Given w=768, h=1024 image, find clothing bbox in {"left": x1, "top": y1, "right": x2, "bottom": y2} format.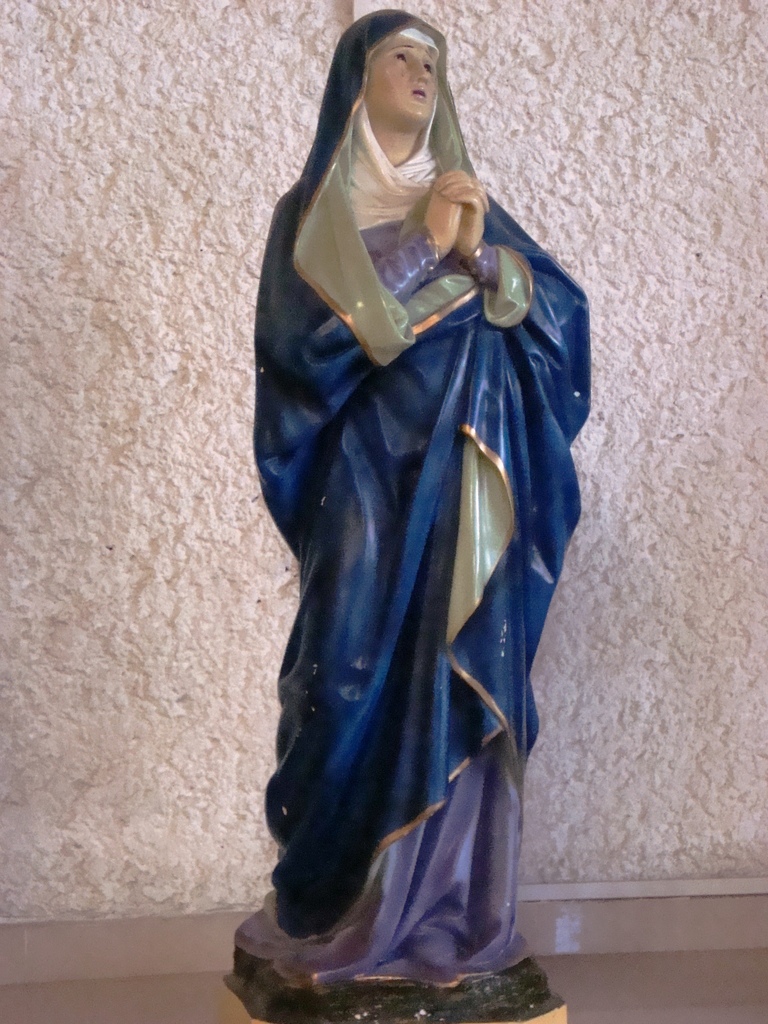
{"left": 236, "top": 88, "right": 588, "bottom": 942}.
